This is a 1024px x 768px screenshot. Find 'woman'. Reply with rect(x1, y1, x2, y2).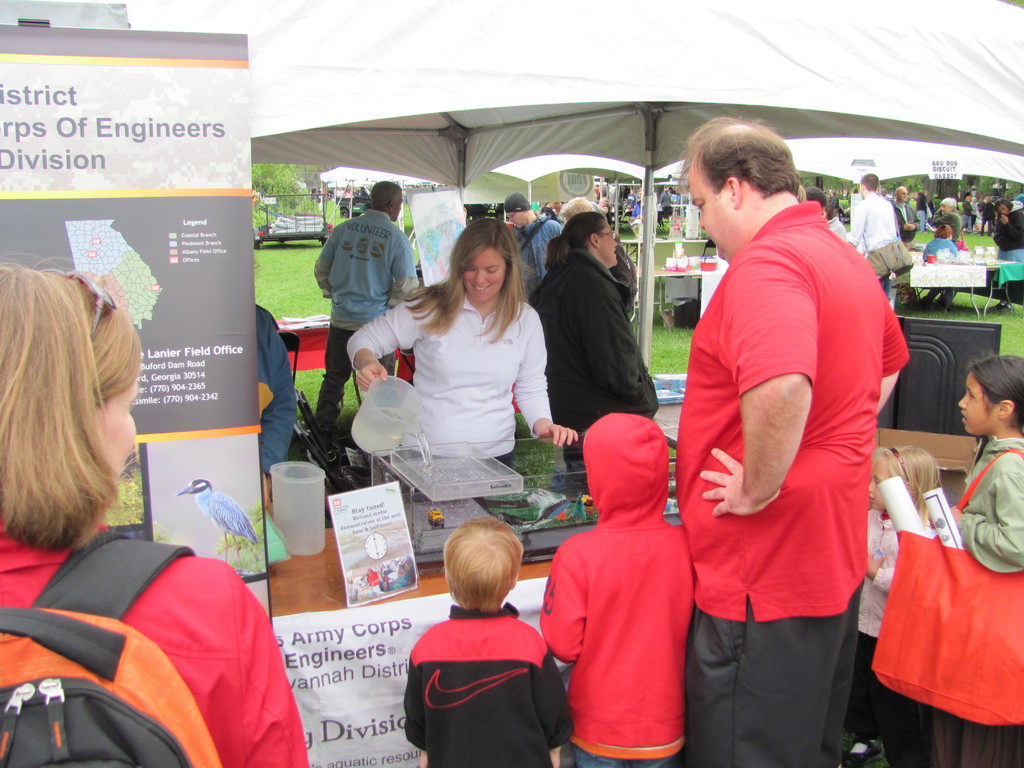
rect(824, 200, 846, 244).
